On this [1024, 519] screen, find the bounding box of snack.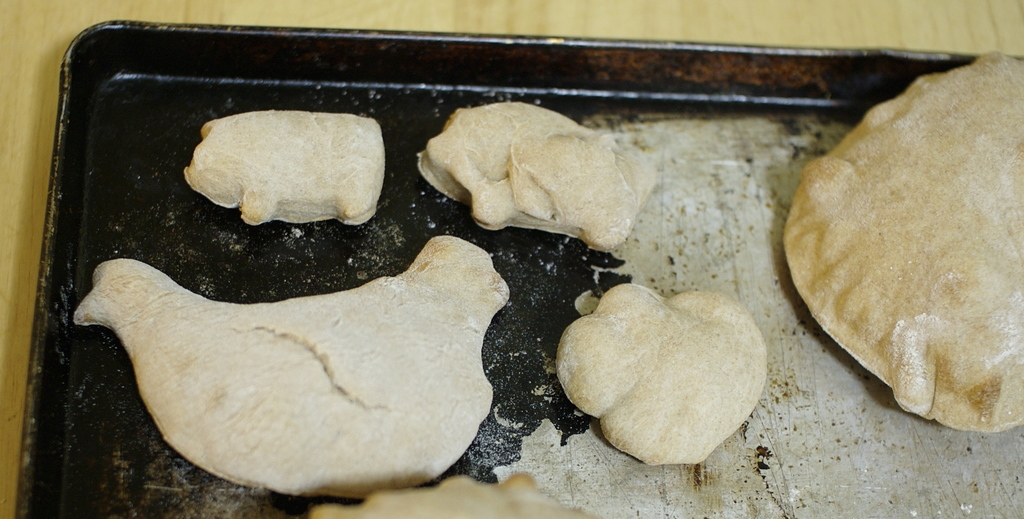
Bounding box: (left=779, top=56, right=1023, bottom=429).
